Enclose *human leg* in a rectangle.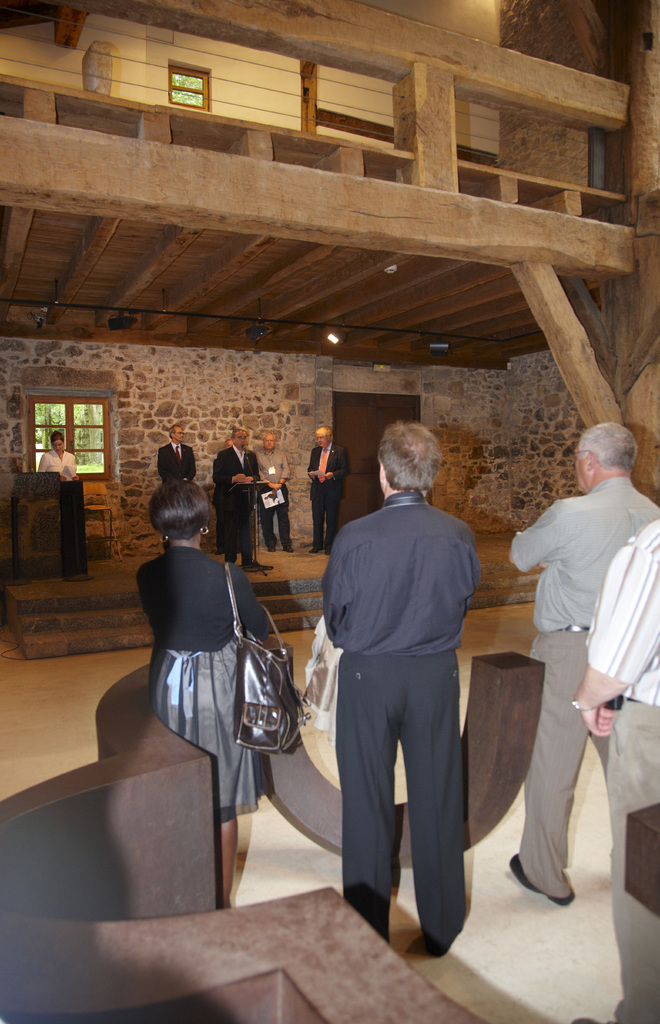
602 696 656 1023.
